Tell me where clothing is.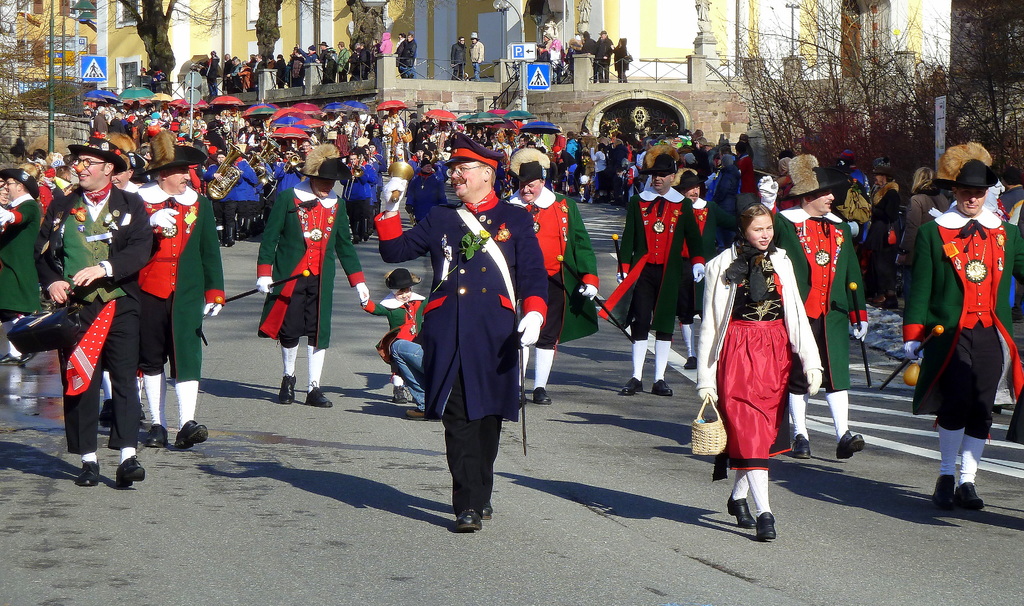
clothing is at select_region(0, 184, 56, 341).
